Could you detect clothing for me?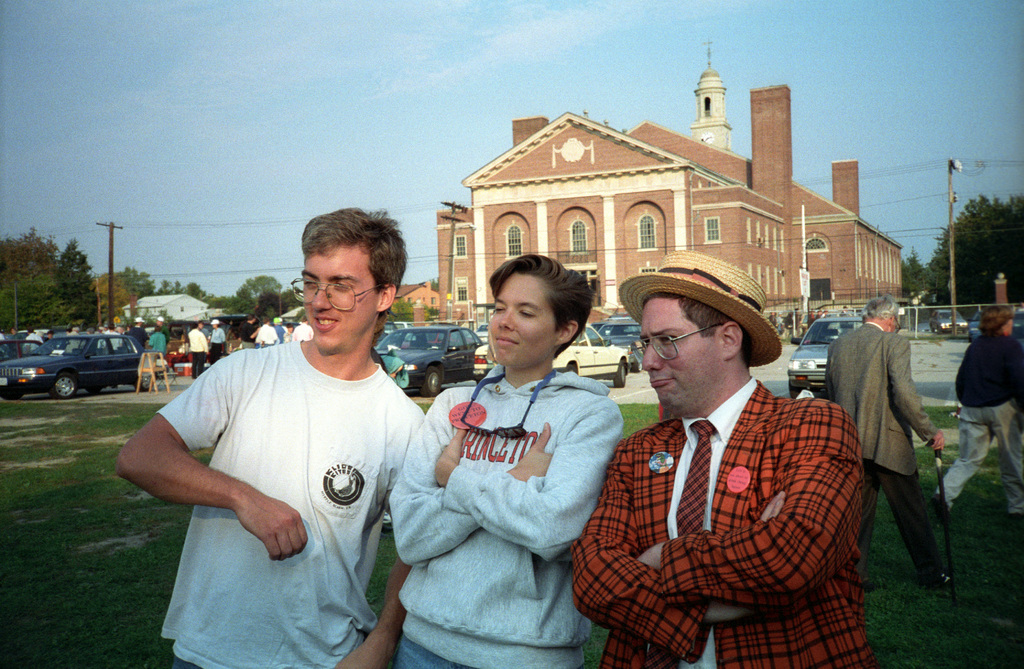
Detection result: box(837, 310, 846, 317).
